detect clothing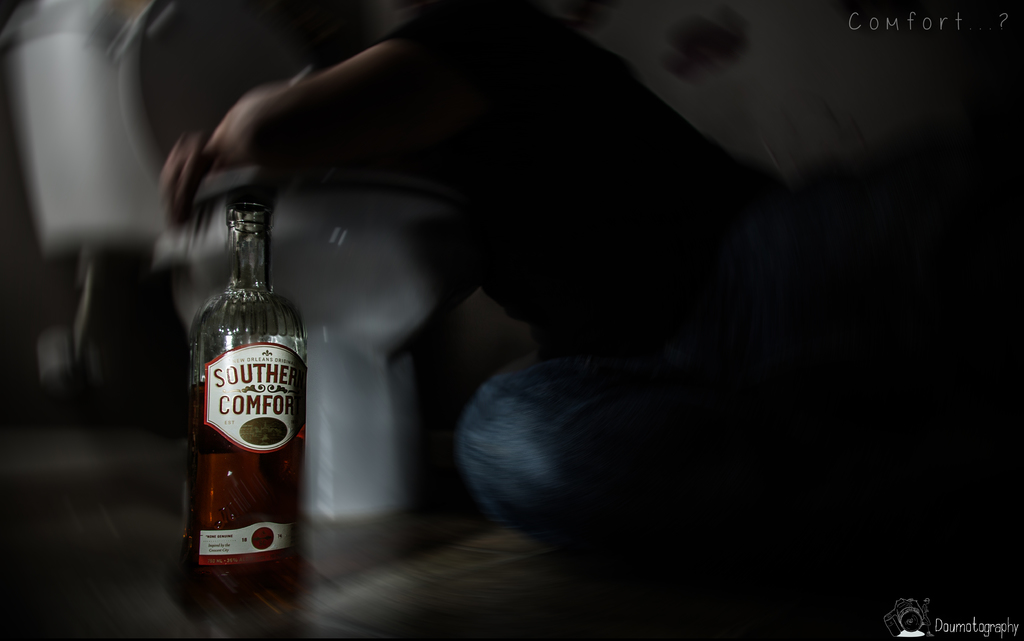
crop(362, 0, 897, 568)
